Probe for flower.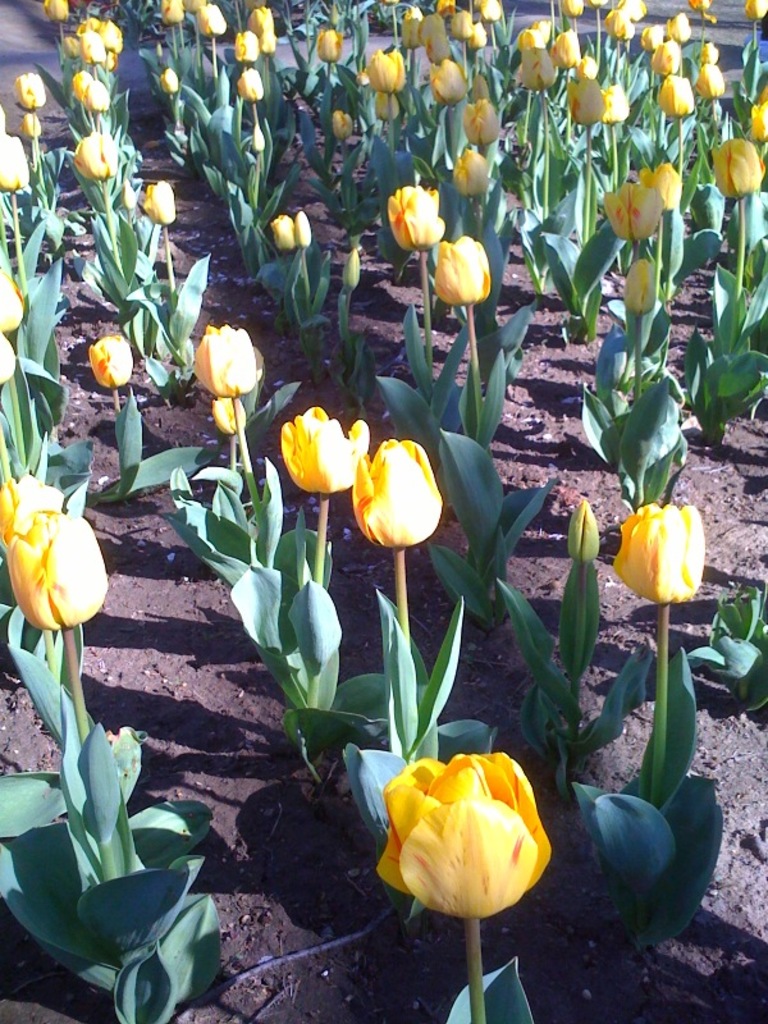
Probe result: detection(352, 435, 445, 552).
